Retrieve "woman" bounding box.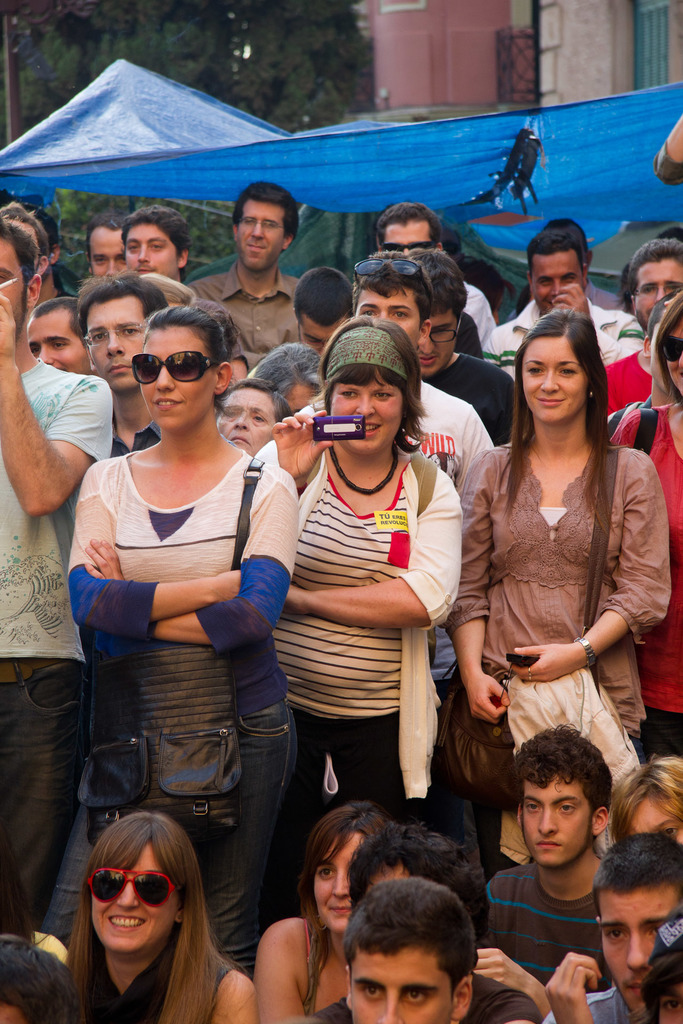
Bounding box: 276, 305, 459, 818.
